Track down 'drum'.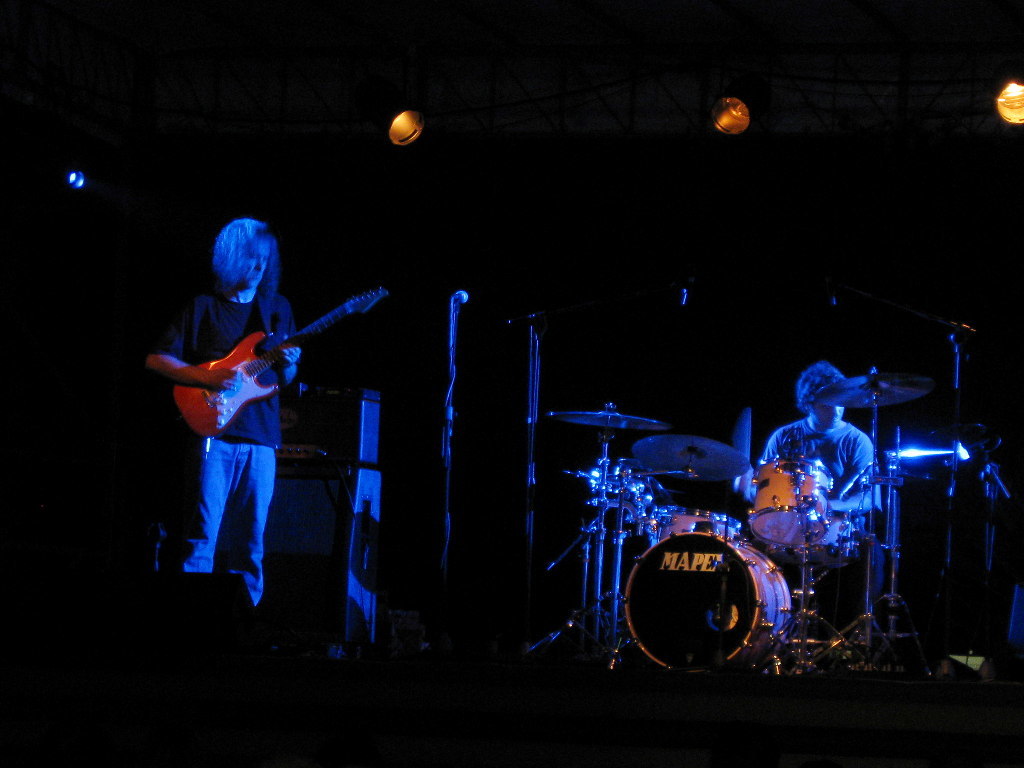
Tracked to BBox(747, 459, 836, 557).
